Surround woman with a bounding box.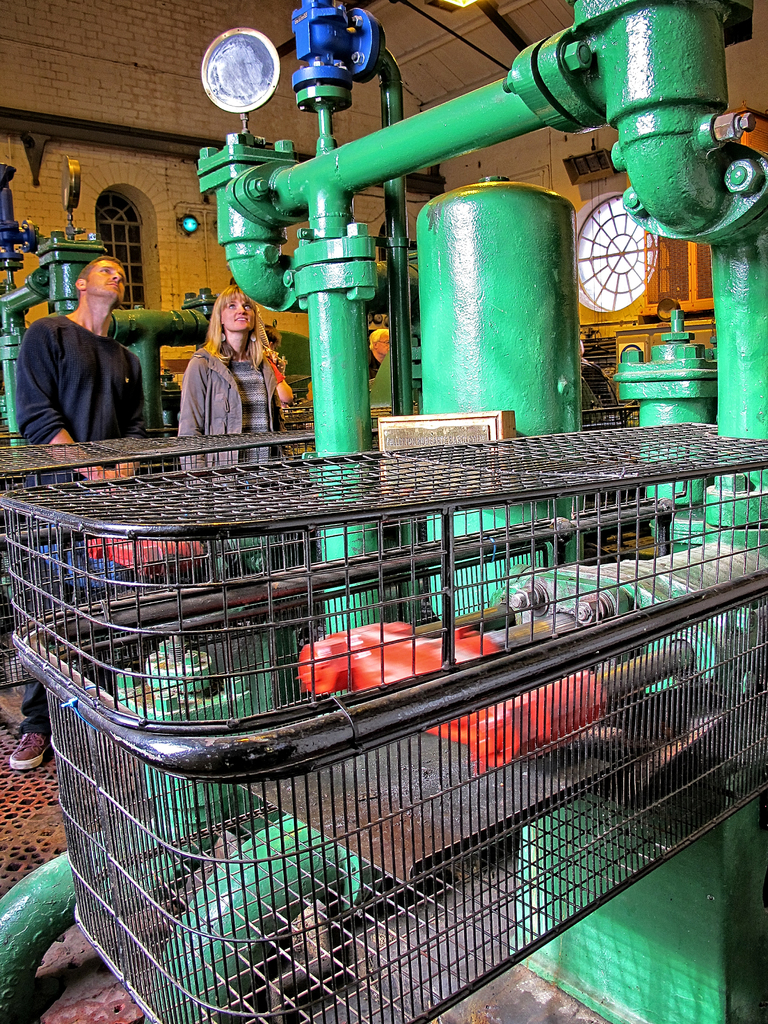
bbox(177, 279, 289, 470).
